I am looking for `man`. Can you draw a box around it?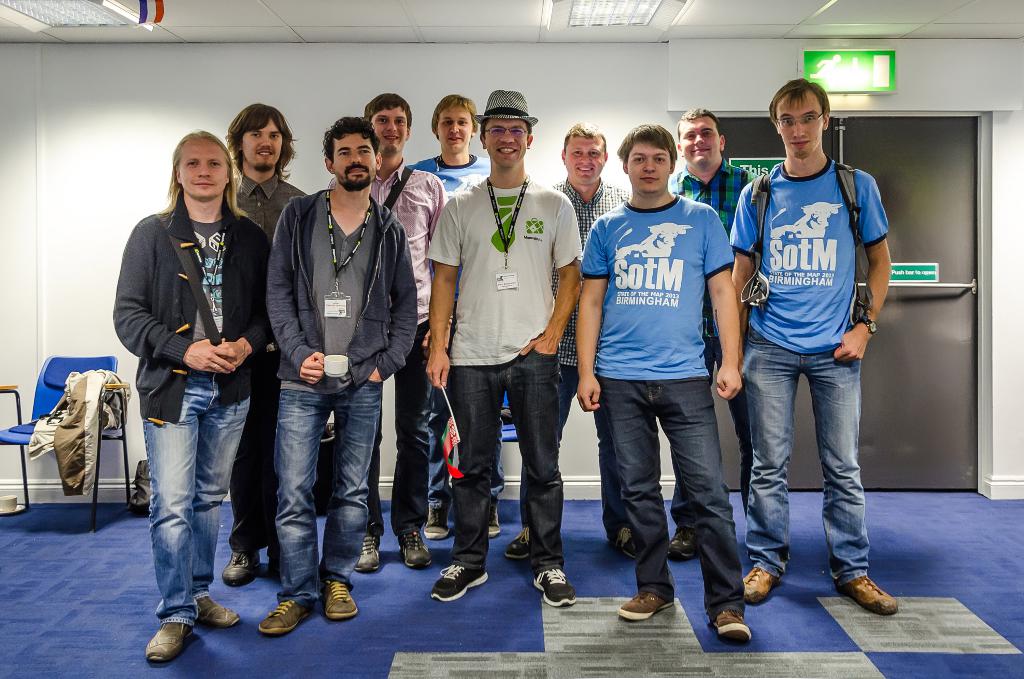
Sure, the bounding box is region(668, 104, 764, 570).
